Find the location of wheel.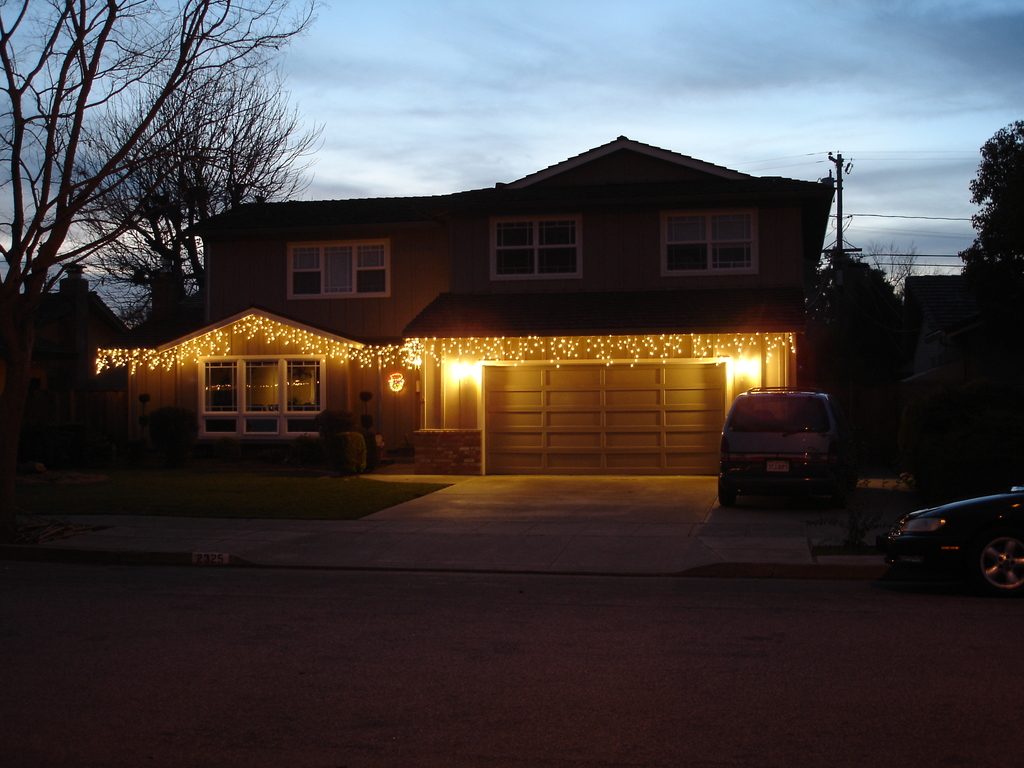
Location: 980/523/1023/600.
